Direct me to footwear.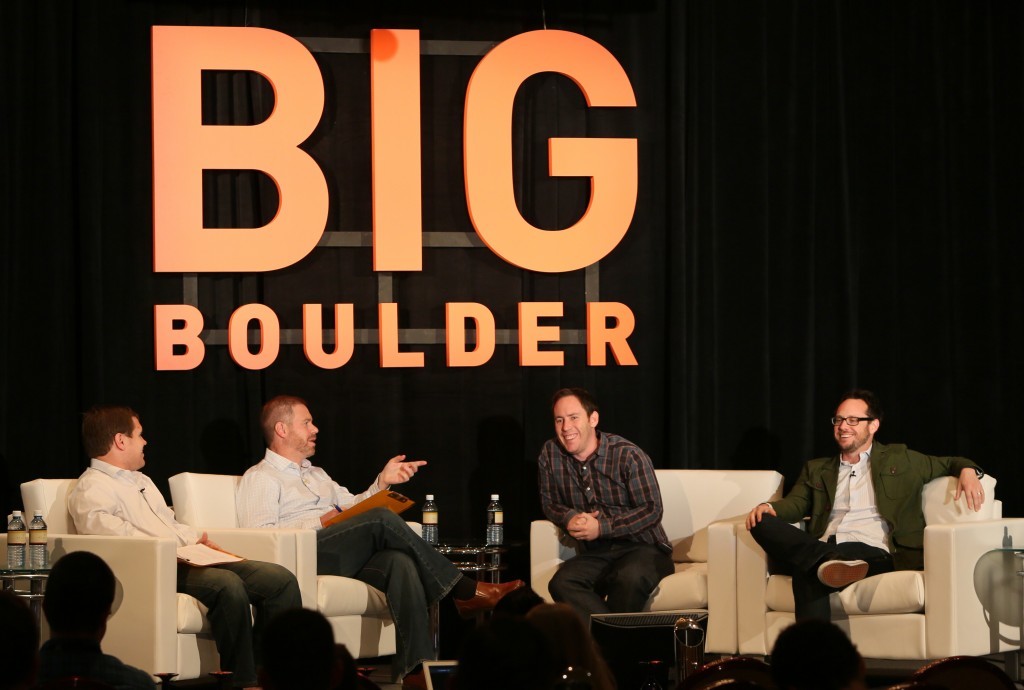
Direction: [451,577,526,613].
